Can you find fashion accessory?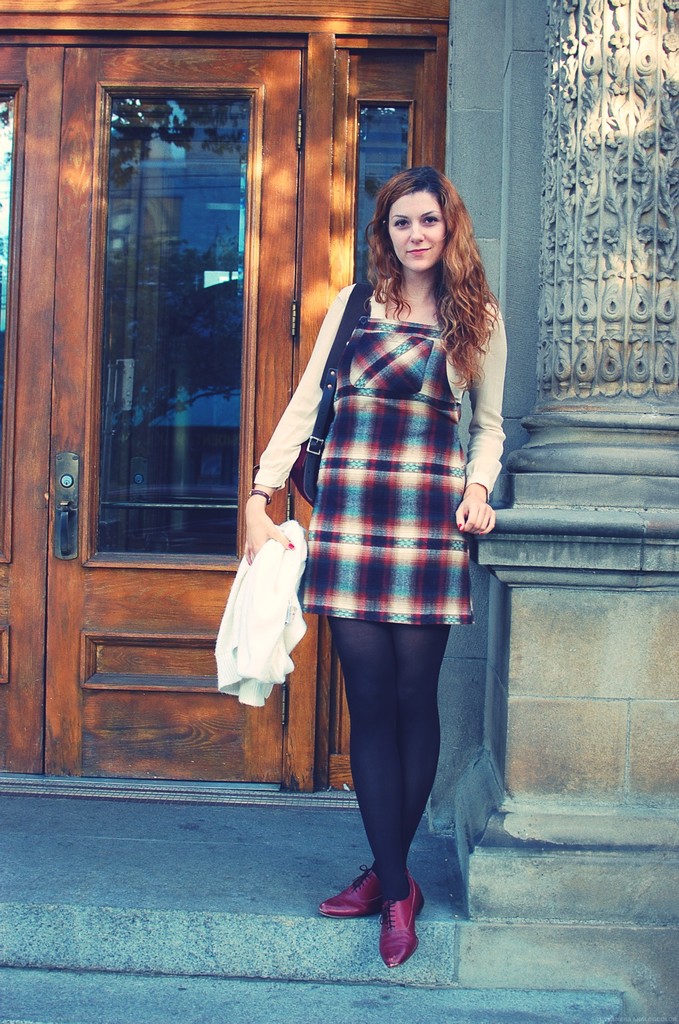
Yes, bounding box: (377, 874, 428, 968).
